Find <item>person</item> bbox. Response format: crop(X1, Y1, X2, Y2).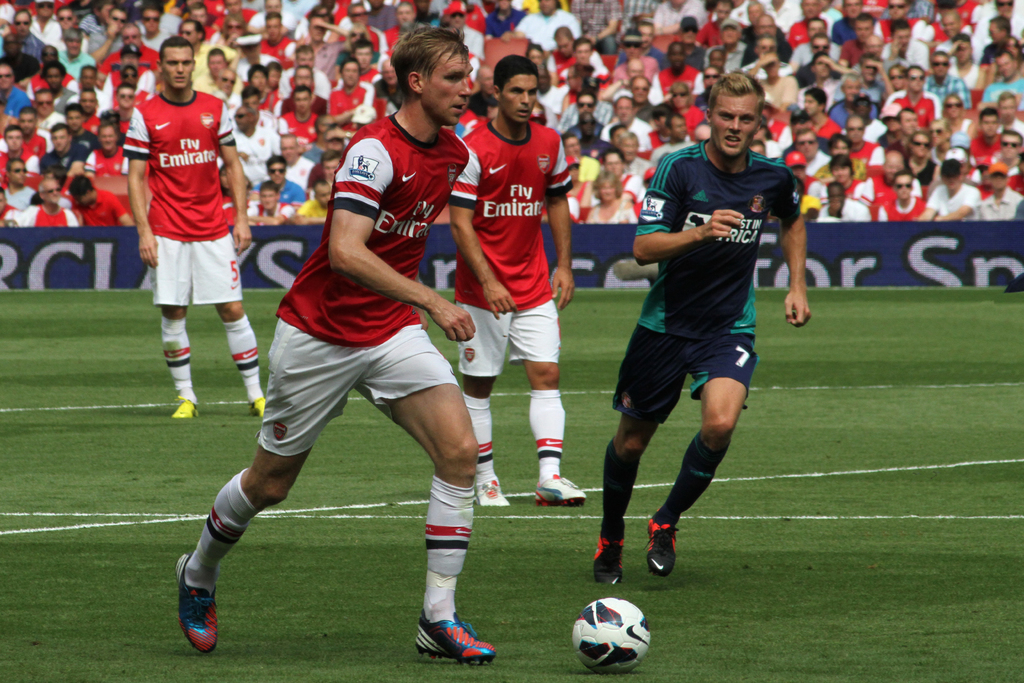
crop(119, 33, 269, 416).
